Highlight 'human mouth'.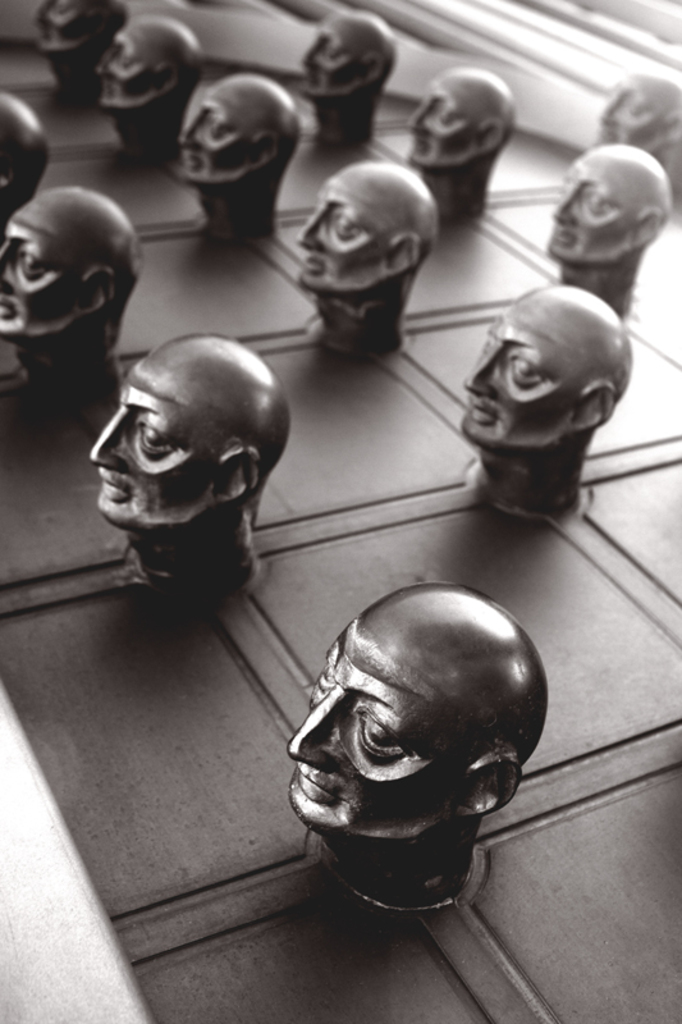
Highlighted region: [left=97, top=477, right=129, bottom=497].
